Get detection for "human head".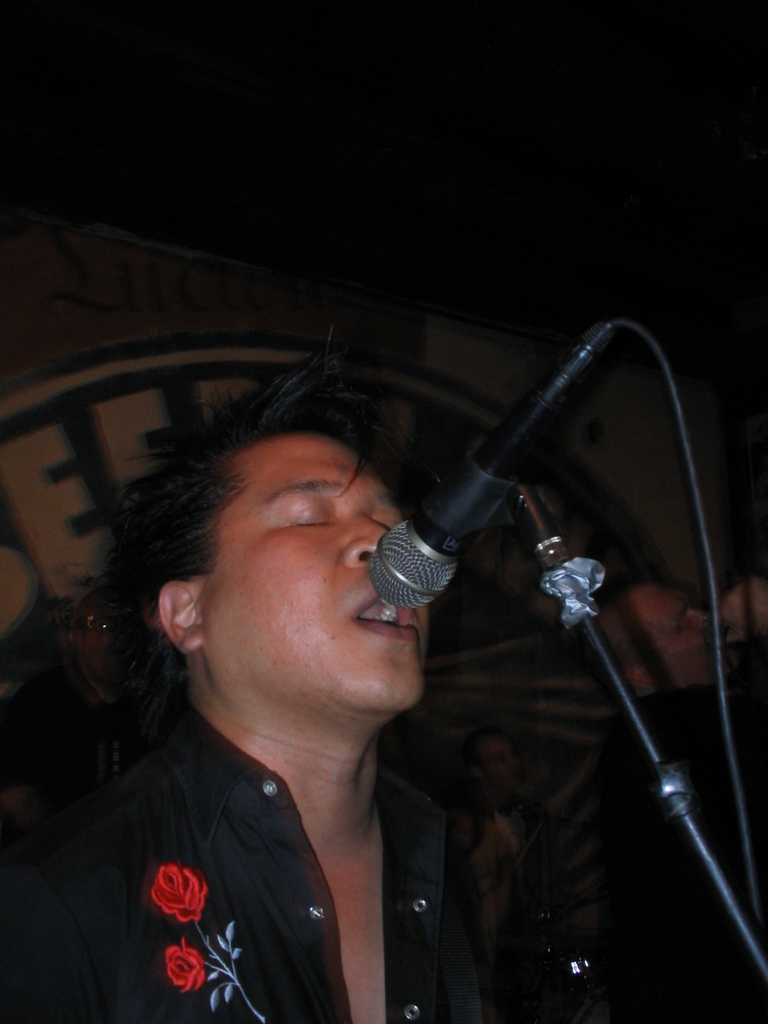
Detection: 598, 580, 715, 705.
